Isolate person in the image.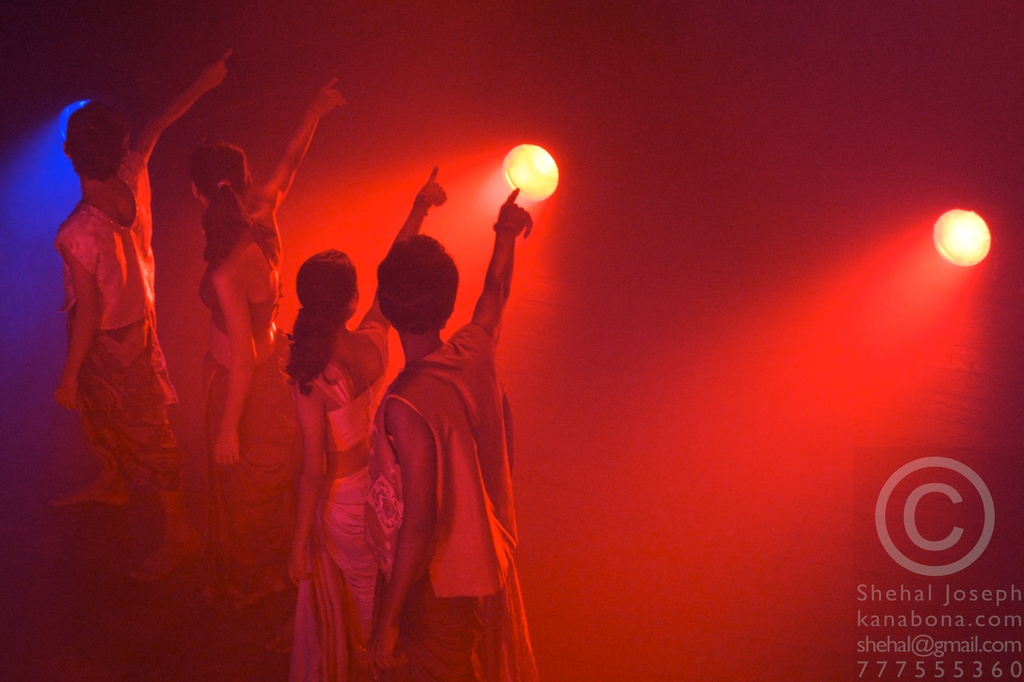
Isolated region: BBox(186, 70, 349, 609).
